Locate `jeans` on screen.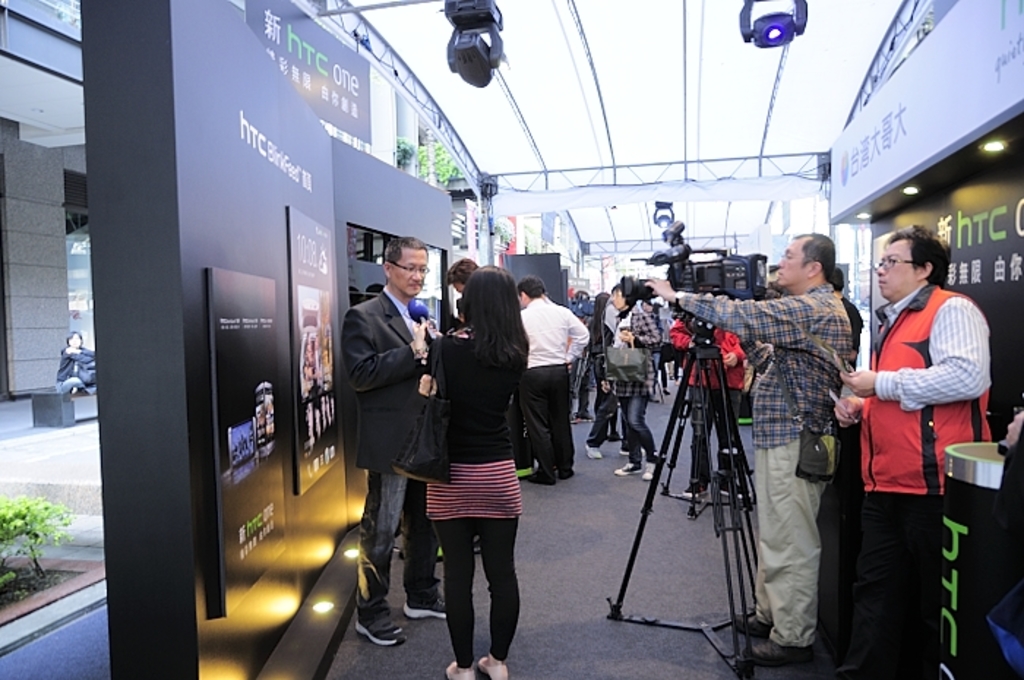
On screen at locate(436, 510, 531, 673).
